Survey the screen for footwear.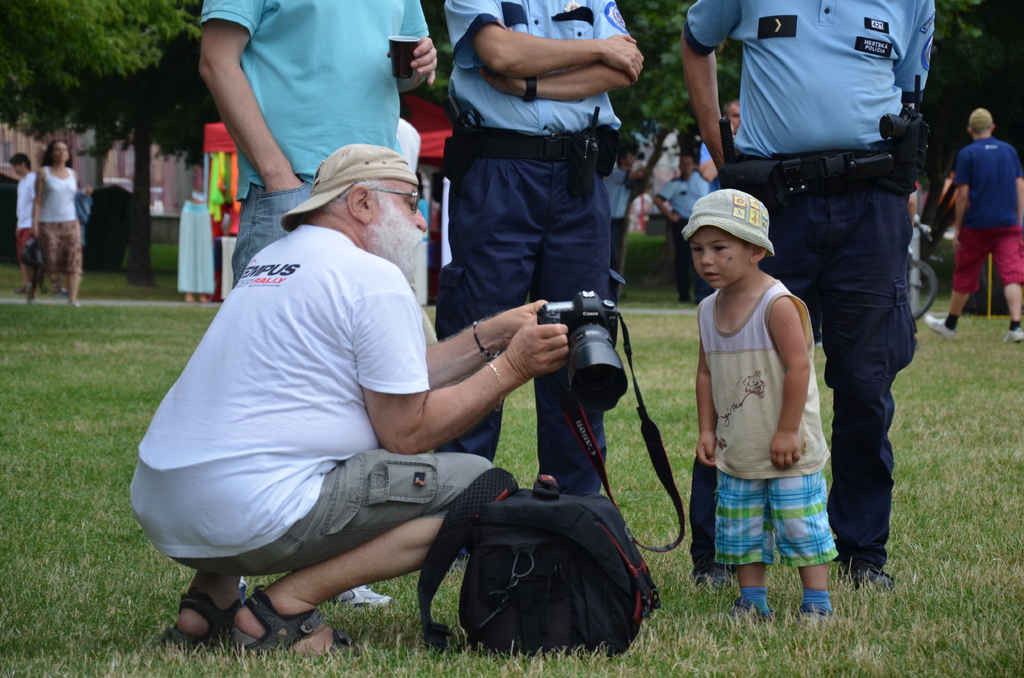
Survey found: (left=1005, top=324, right=1023, bottom=345).
